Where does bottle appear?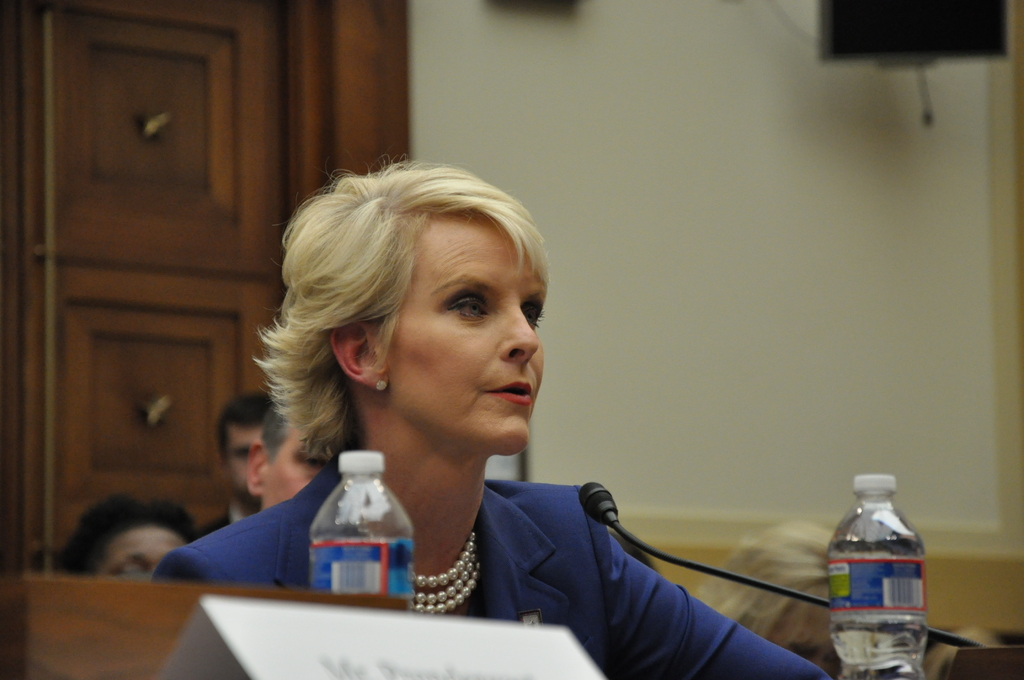
Appears at <box>305,451,413,610</box>.
